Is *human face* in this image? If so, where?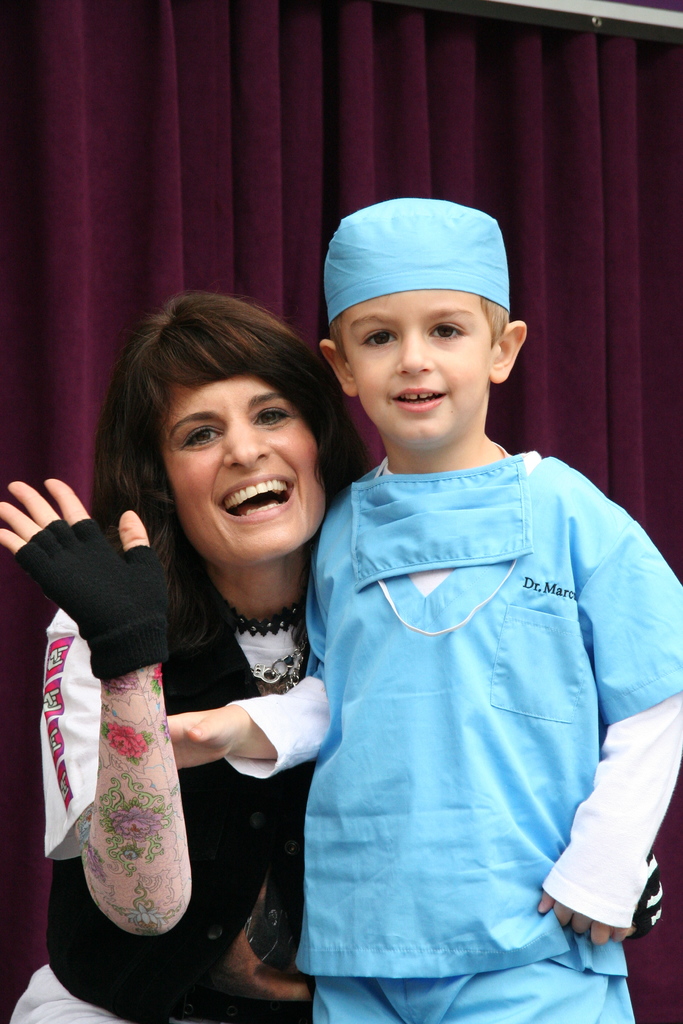
Yes, at rect(337, 284, 484, 444).
